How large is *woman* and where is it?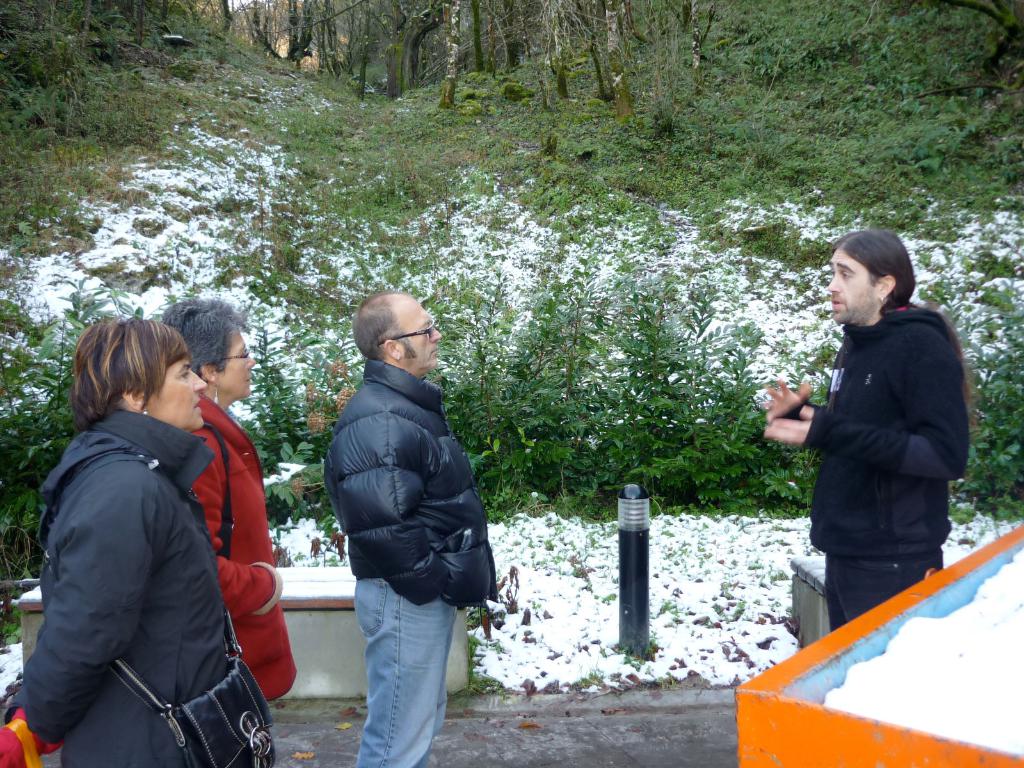
Bounding box: (154, 304, 301, 706).
